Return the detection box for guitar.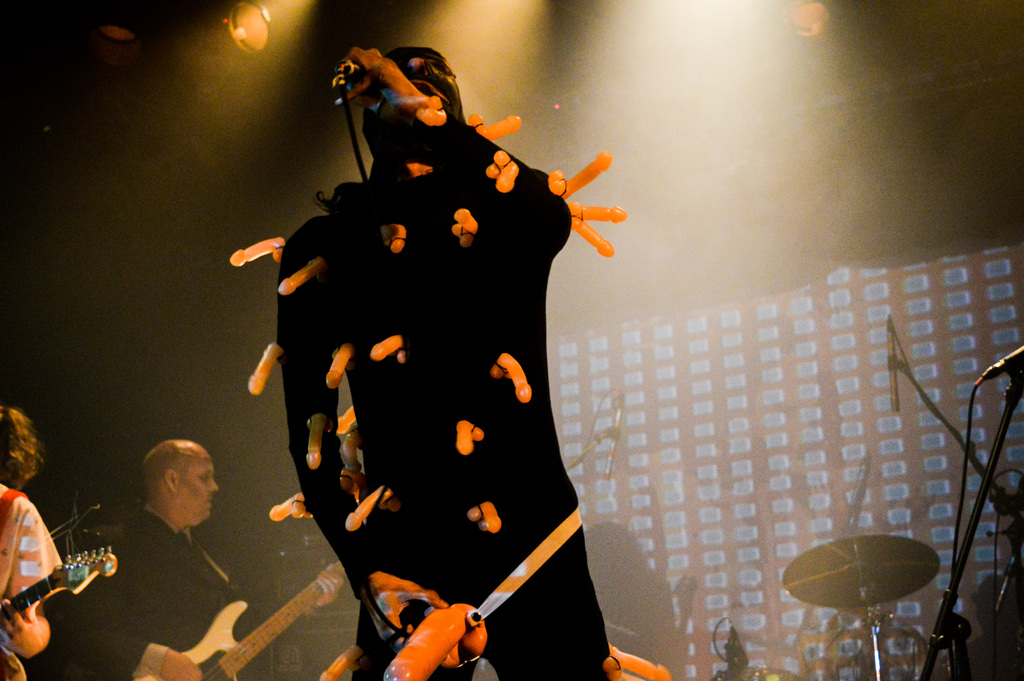
185 571 346 680.
